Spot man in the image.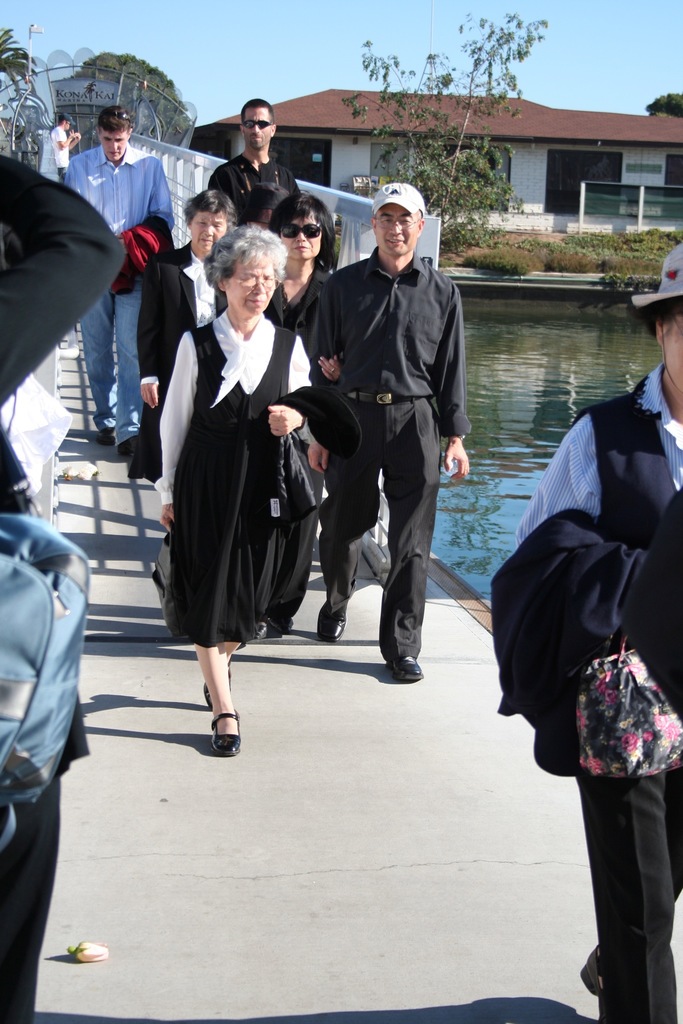
man found at (left=47, top=111, right=79, bottom=176).
